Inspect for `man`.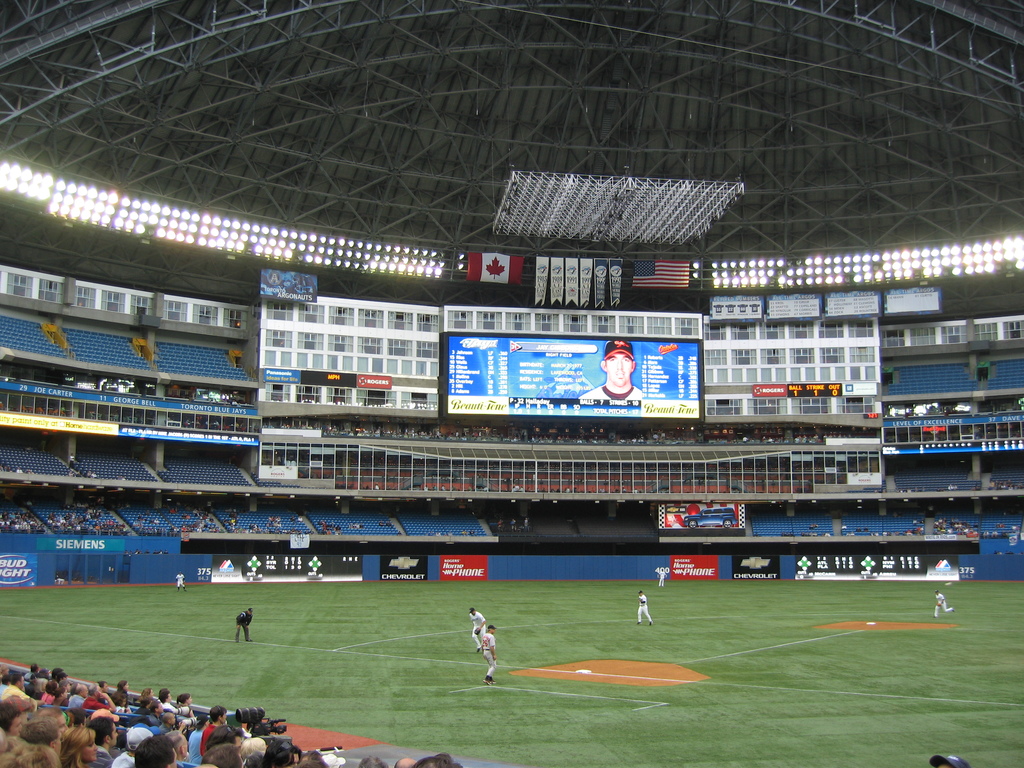
Inspection: 173:569:190:594.
